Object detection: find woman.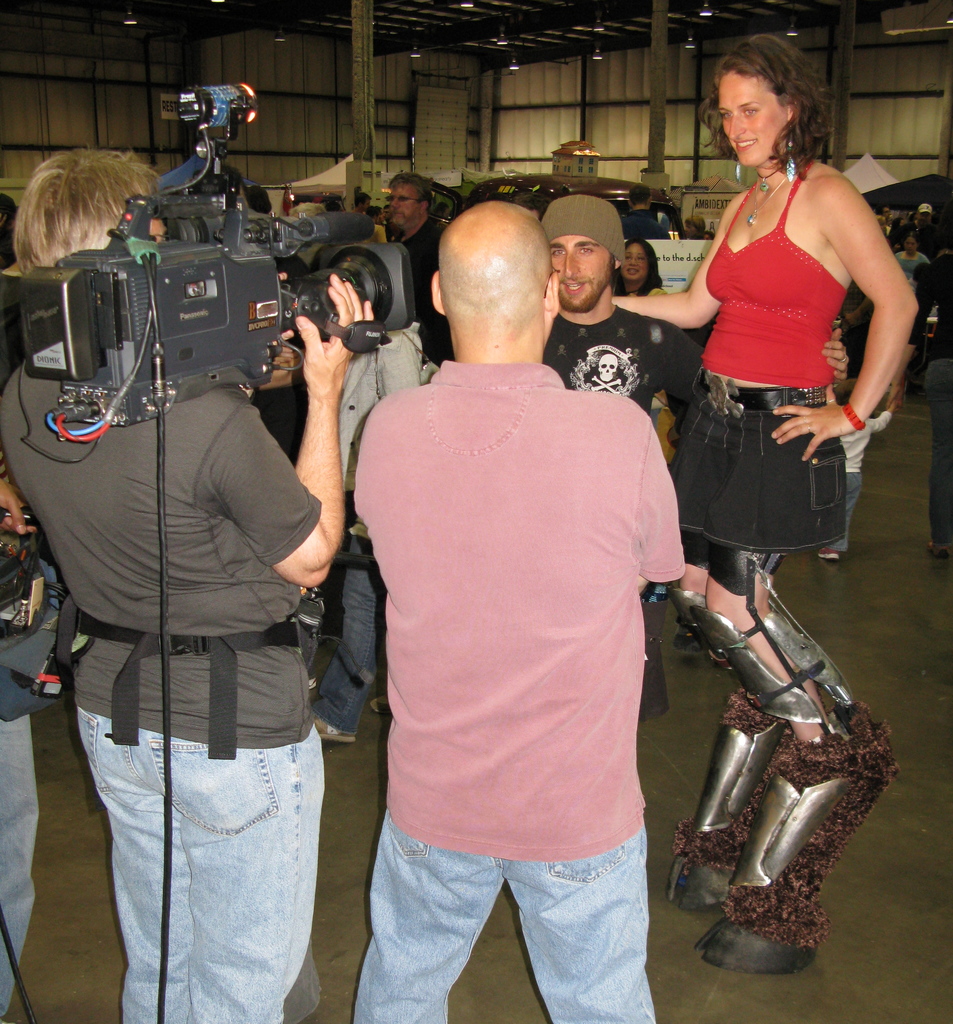
locate(612, 32, 918, 751).
